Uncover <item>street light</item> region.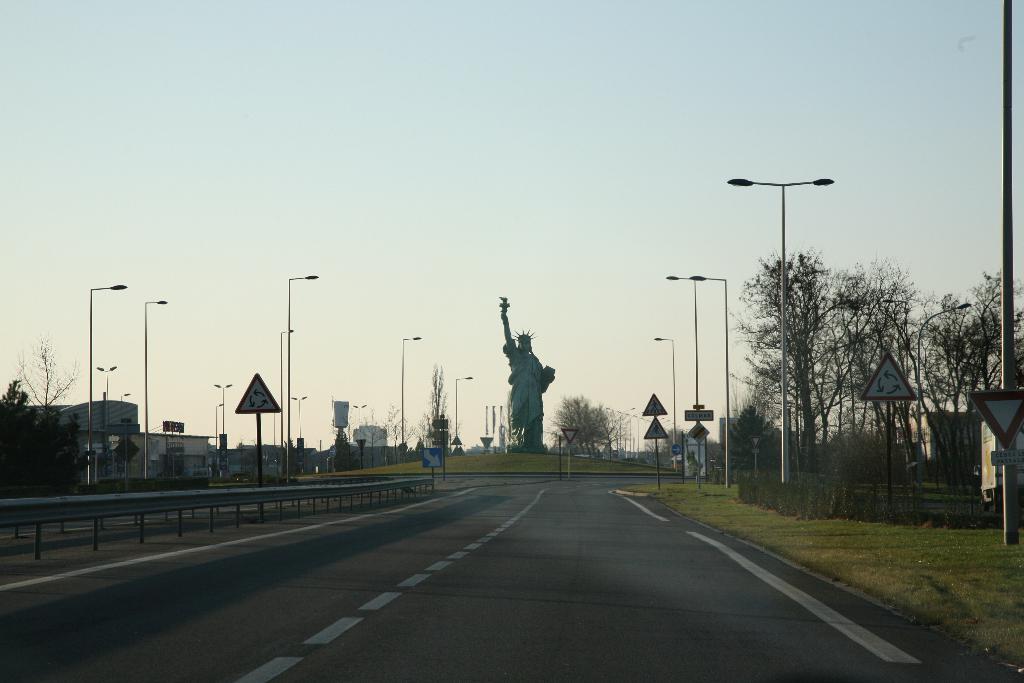
Uncovered: 351:404:365:448.
